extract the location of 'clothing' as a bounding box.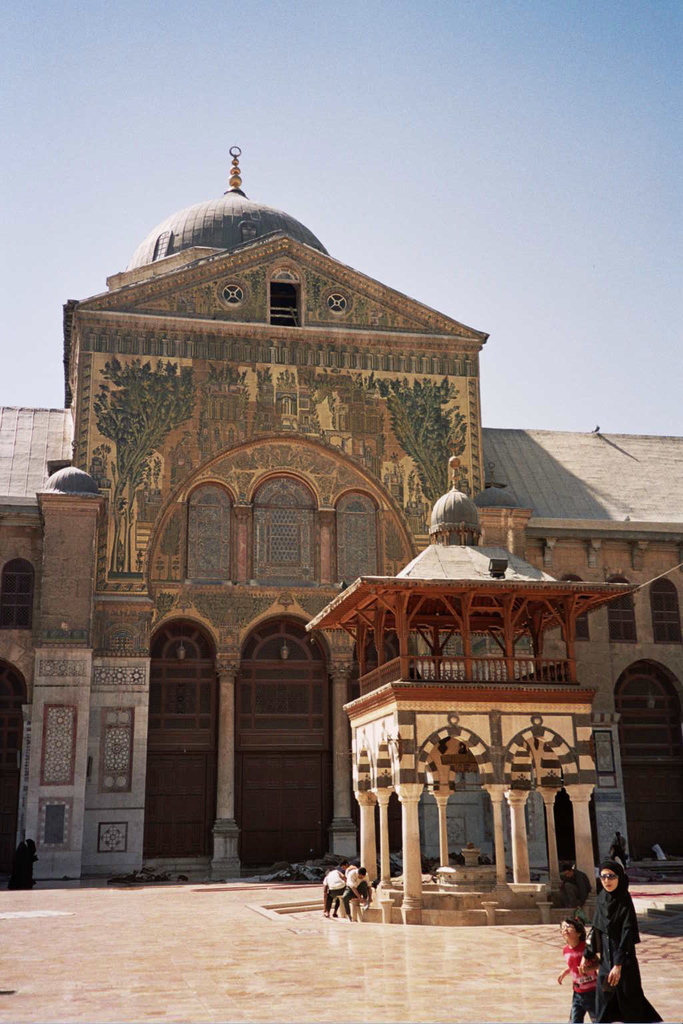
588,862,674,1023.
